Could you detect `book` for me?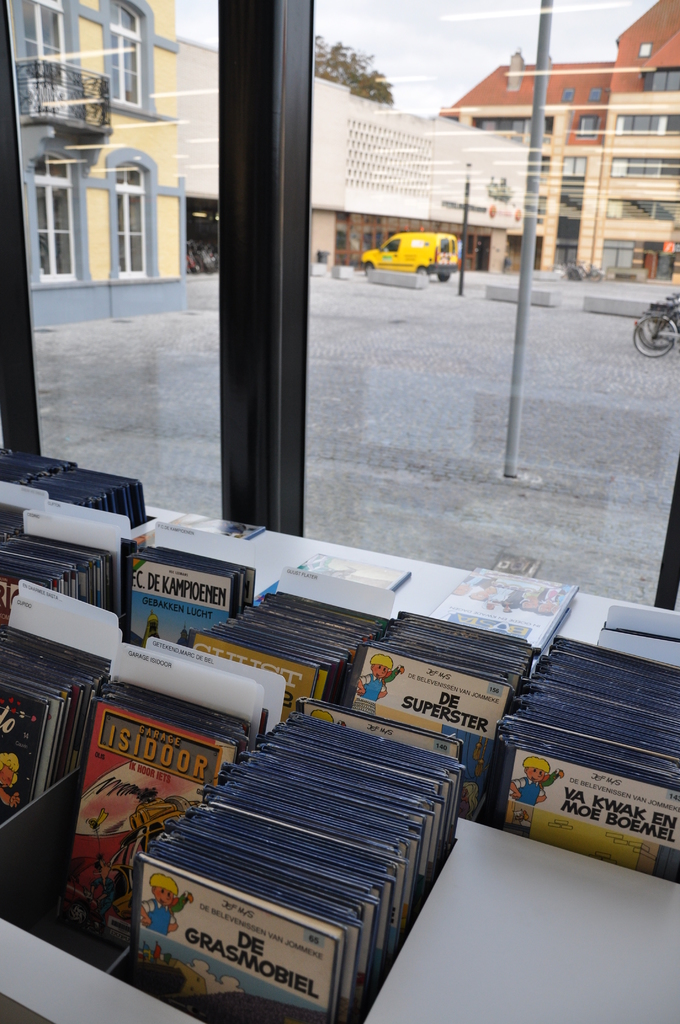
Detection result: left=136, top=855, right=350, bottom=1023.
